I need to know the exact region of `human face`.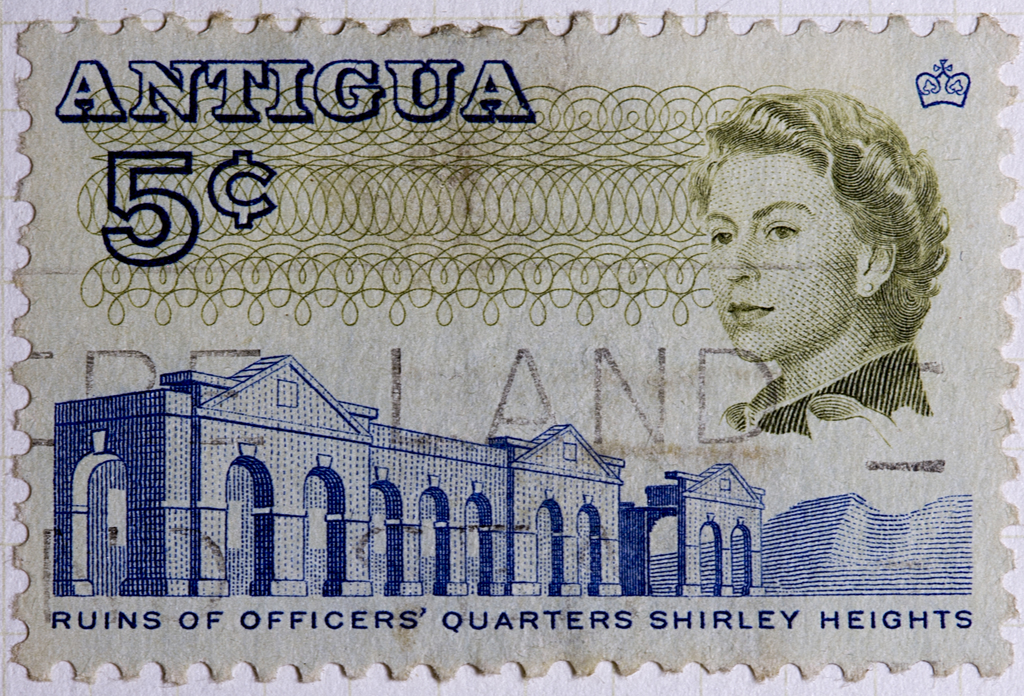
Region: box(708, 154, 857, 361).
